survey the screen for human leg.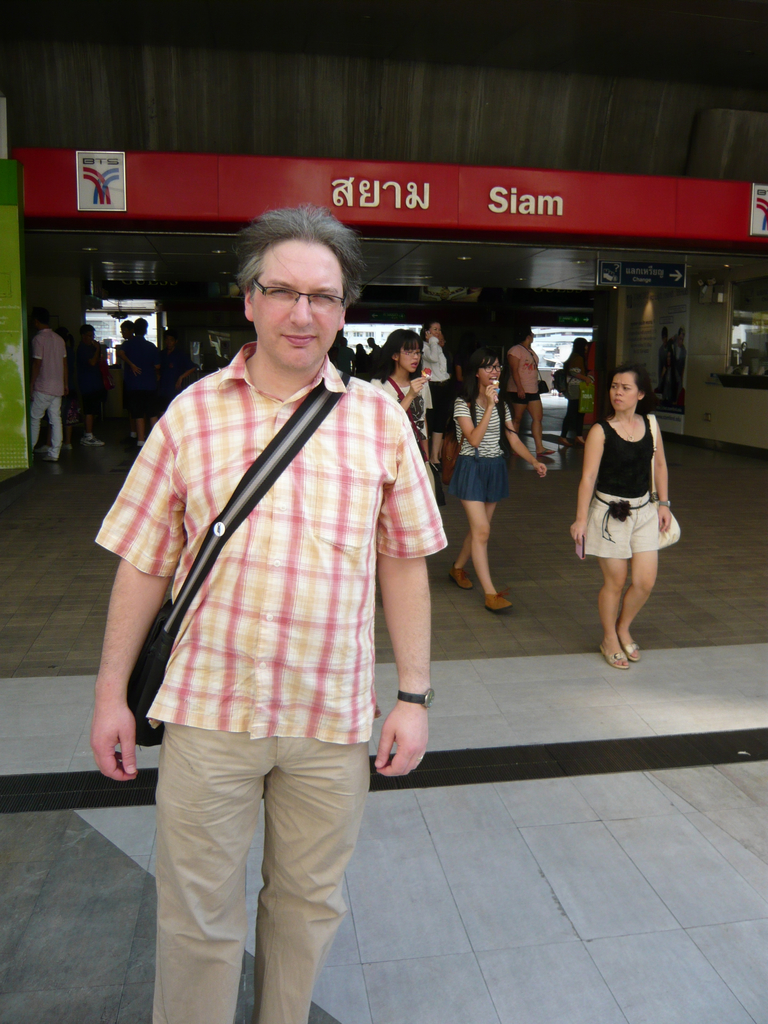
Survey found: (448, 465, 502, 589).
